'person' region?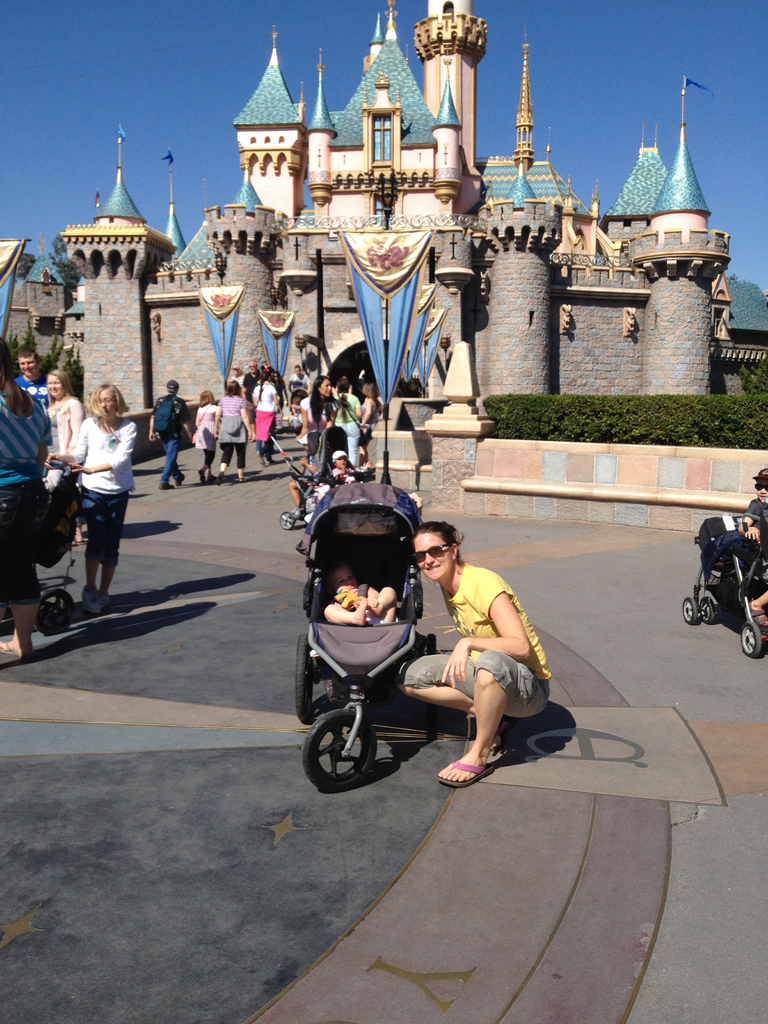
Rect(47, 371, 84, 546)
